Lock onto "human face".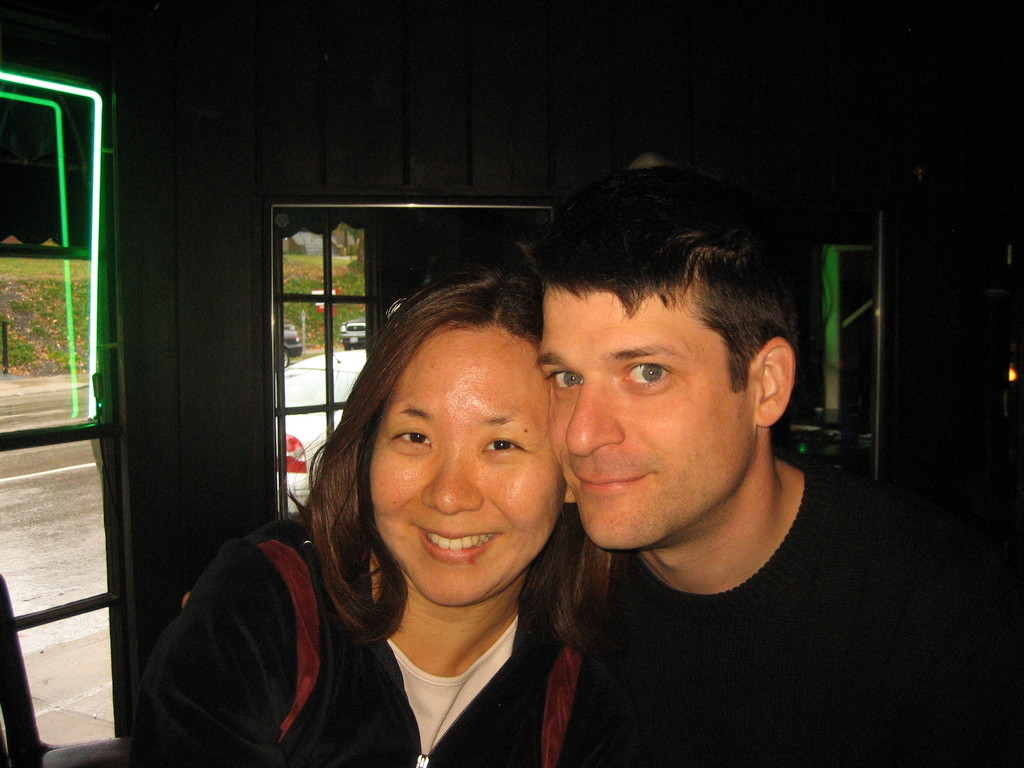
Locked: (x1=538, y1=285, x2=774, y2=554).
